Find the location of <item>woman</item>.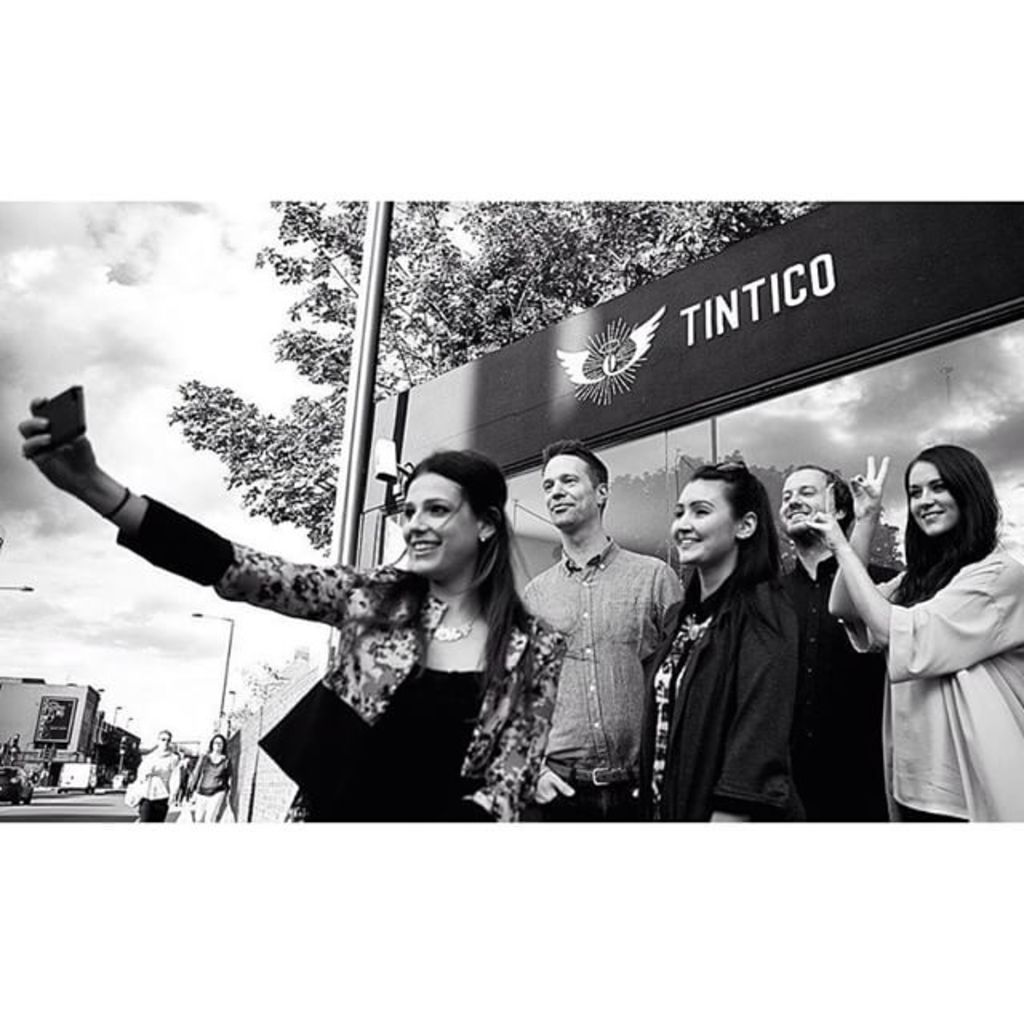
Location: 638,462,806,826.
